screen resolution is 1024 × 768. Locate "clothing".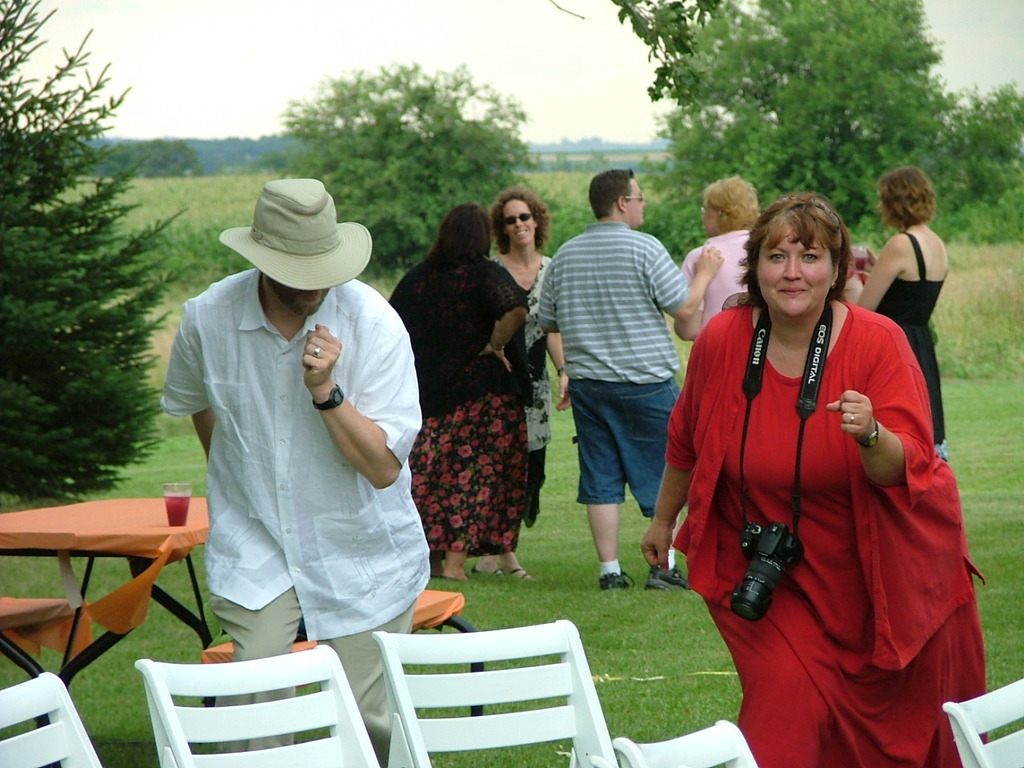
[left=651, top=302, right=993, bottom=767].
